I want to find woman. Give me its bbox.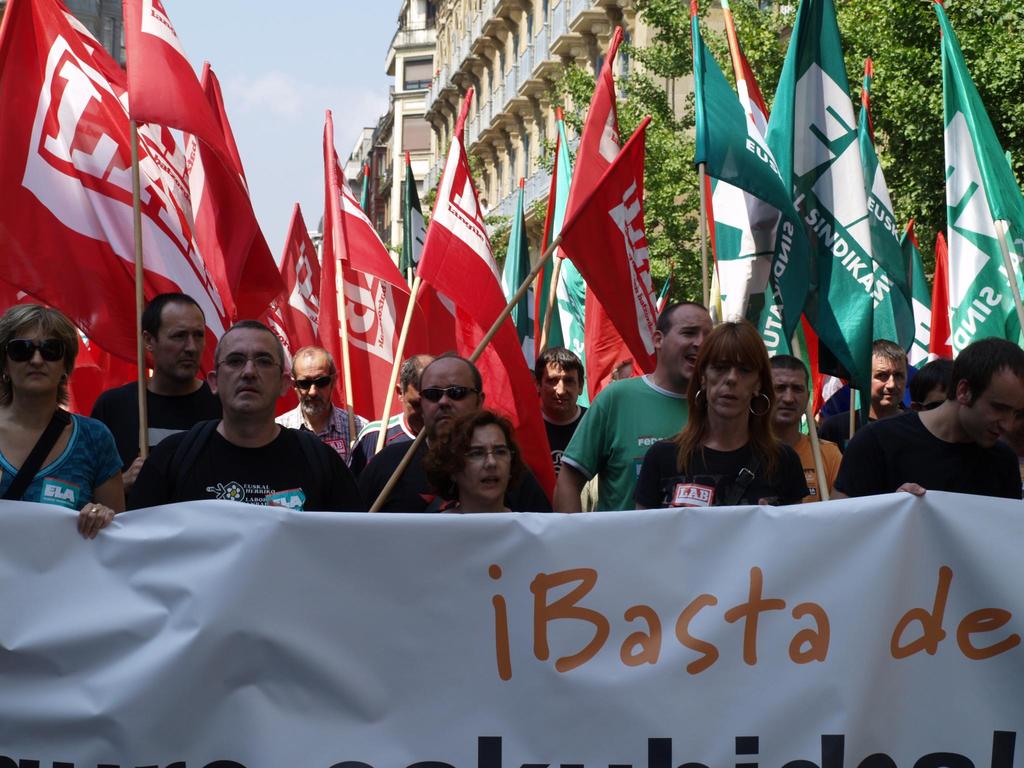
bbox(404, 412, 514, 520).
